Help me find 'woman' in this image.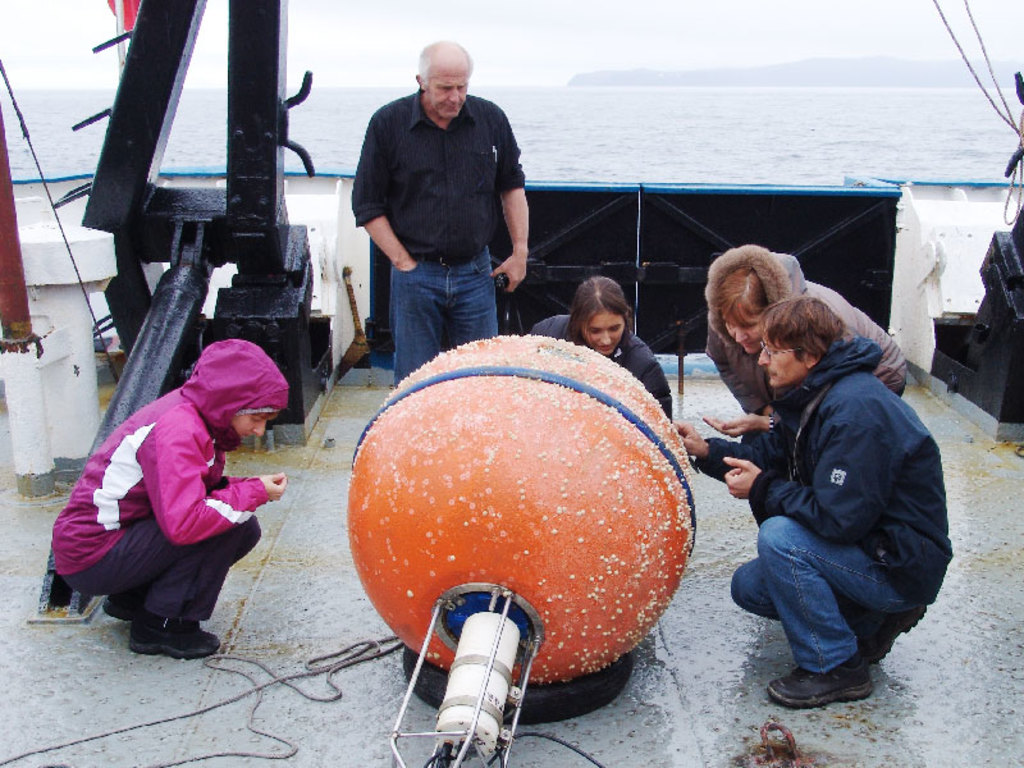
Found it: x1=690, y1=242, x2=931, y2=465.
